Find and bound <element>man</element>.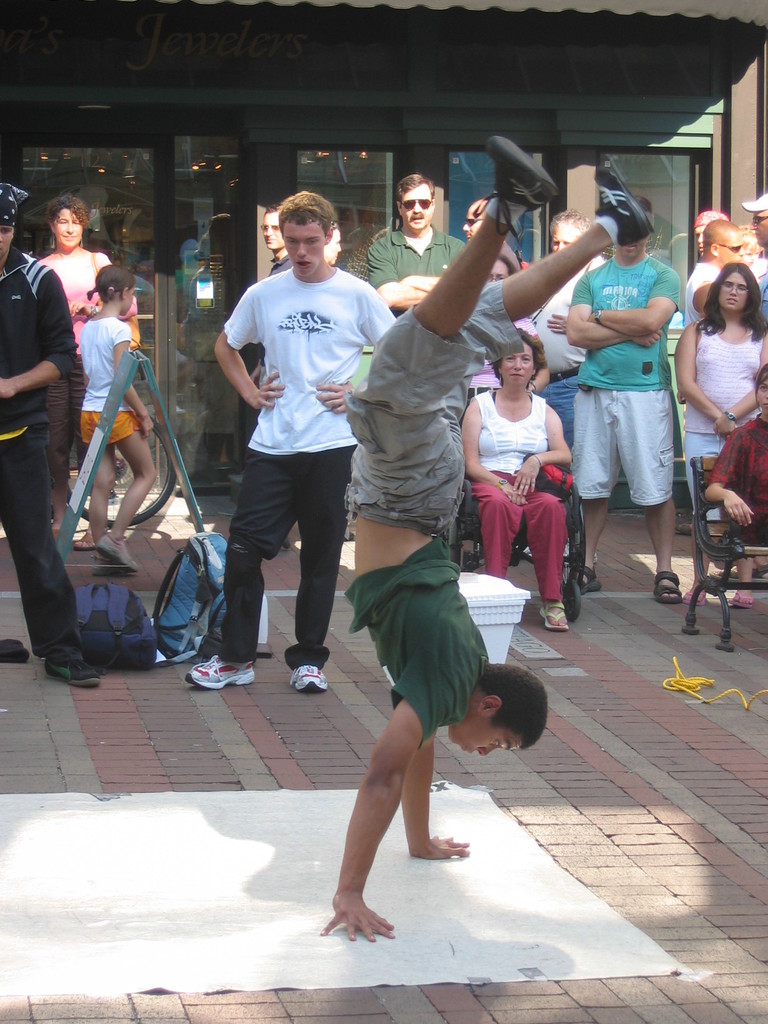
Bound: [317, 133, 657, 945].
